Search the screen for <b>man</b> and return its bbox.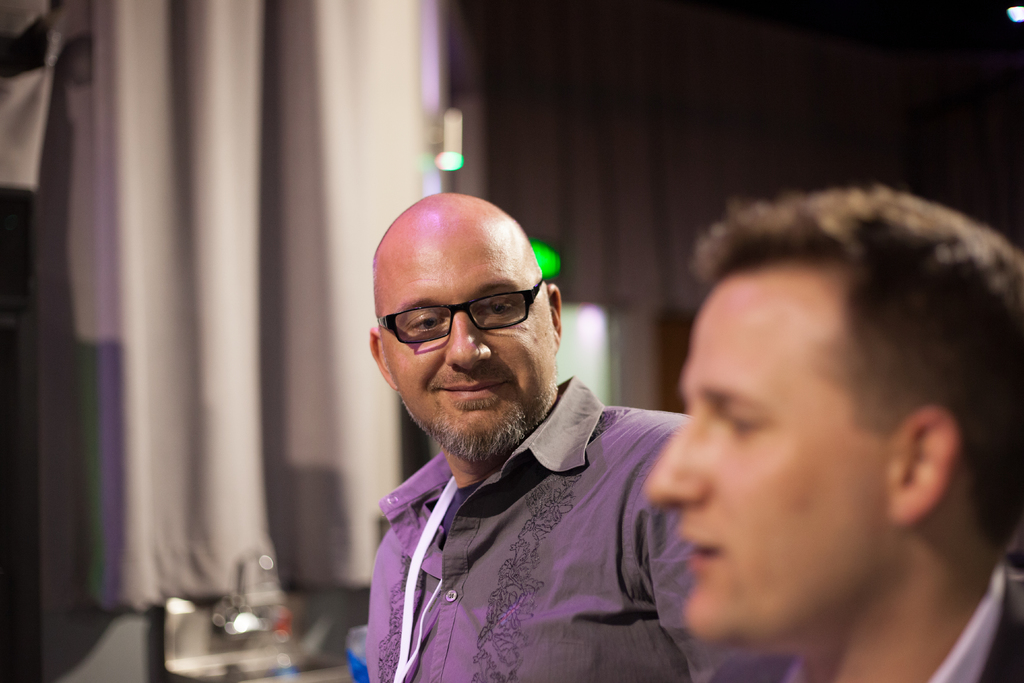
Found: [left=305, top=196, right=728, bottom=669].
